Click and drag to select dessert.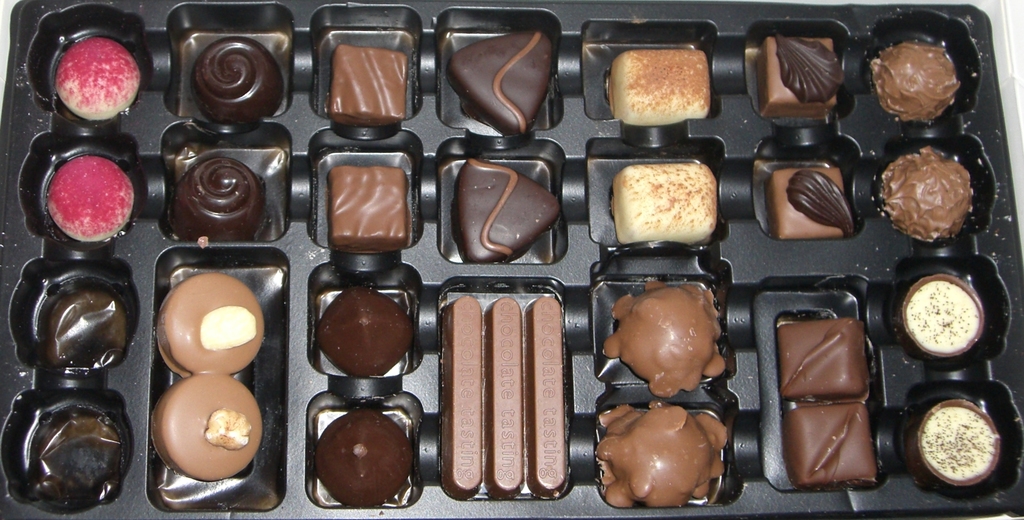
Selection: 900/272/985/358.
